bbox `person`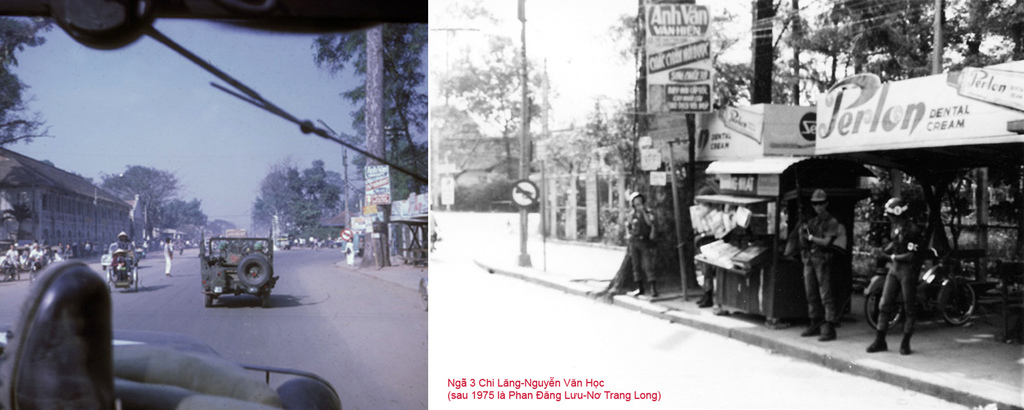
[x1=623, y1=189, x2=660, y2=311]
